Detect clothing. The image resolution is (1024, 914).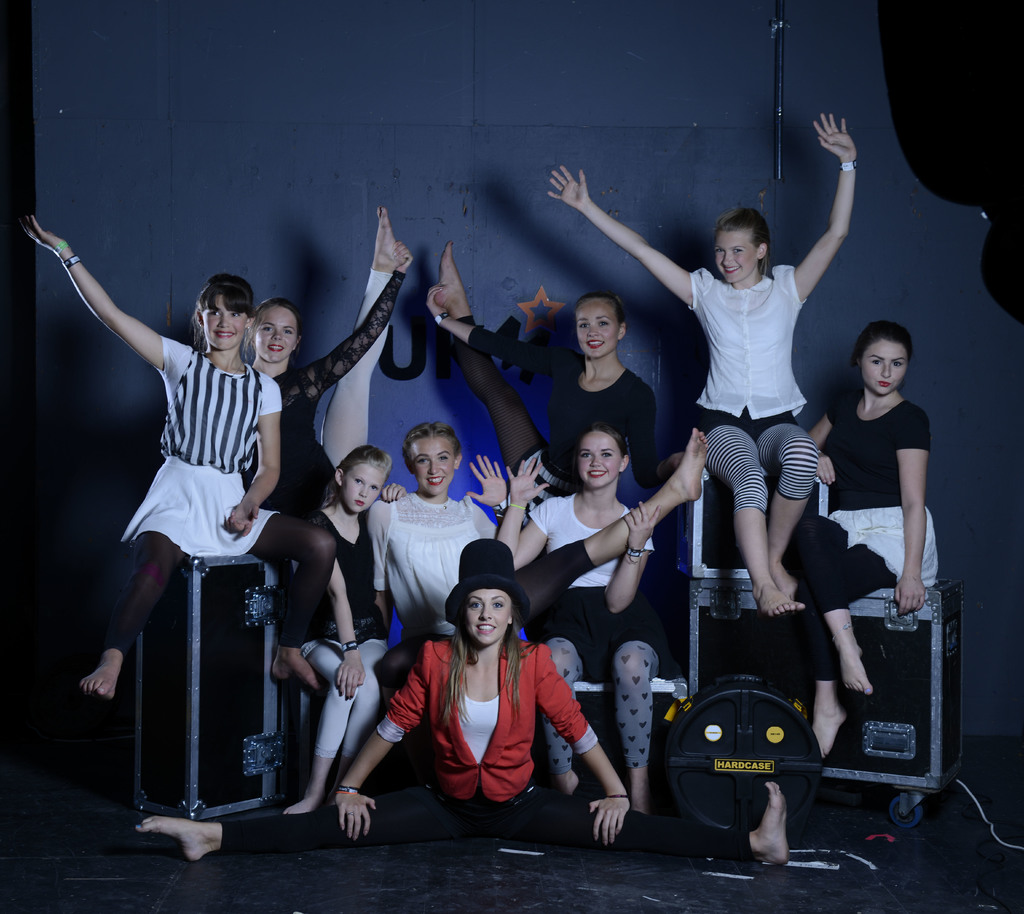
BBox(368, 488, 599, 634).
